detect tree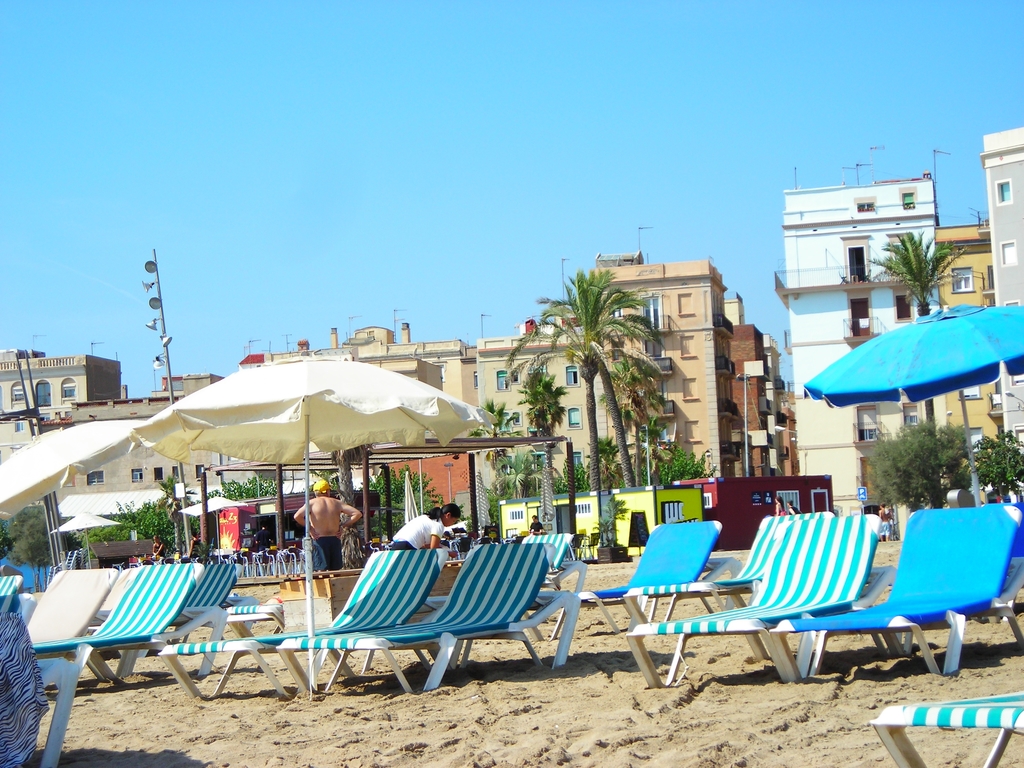
pyautogui.locateOnScreen(488, 452, 541, 532)
